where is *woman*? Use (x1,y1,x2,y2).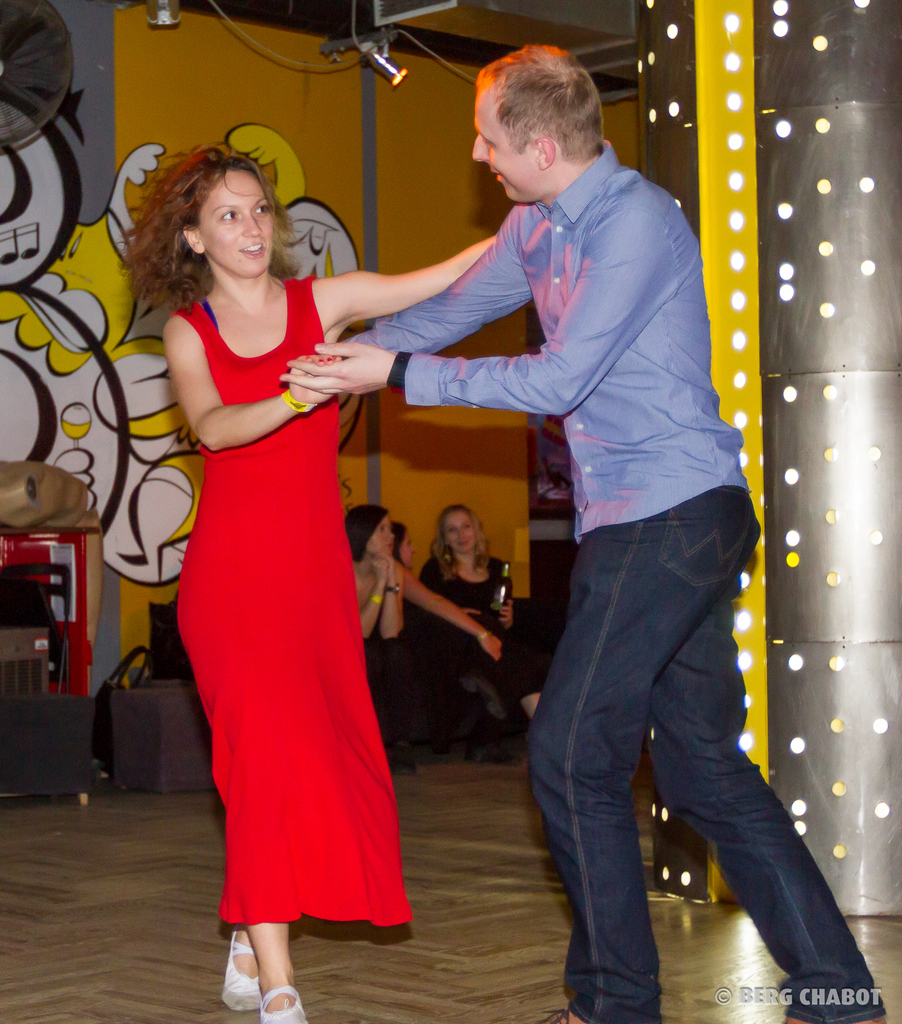
(414,513,535,737).
